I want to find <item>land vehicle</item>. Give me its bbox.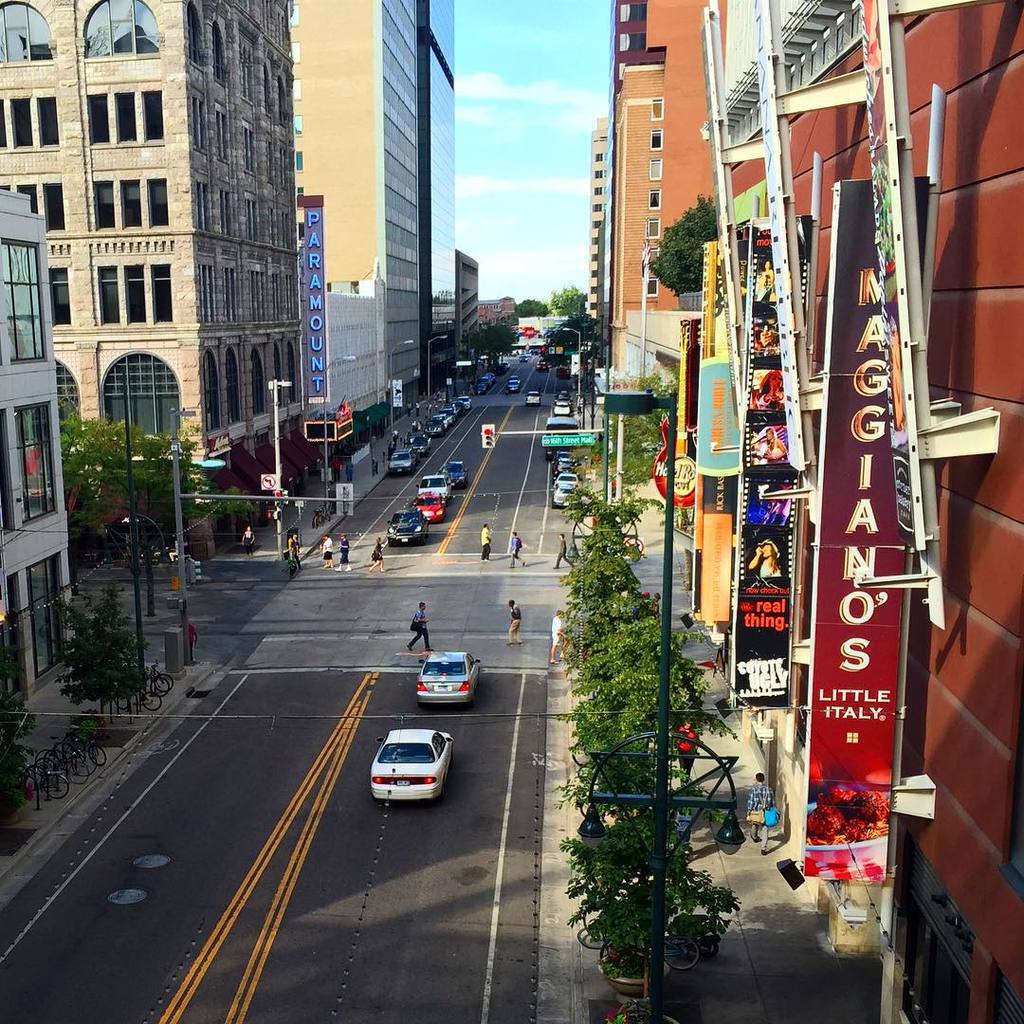
locate(46, 733, 106, 761).
